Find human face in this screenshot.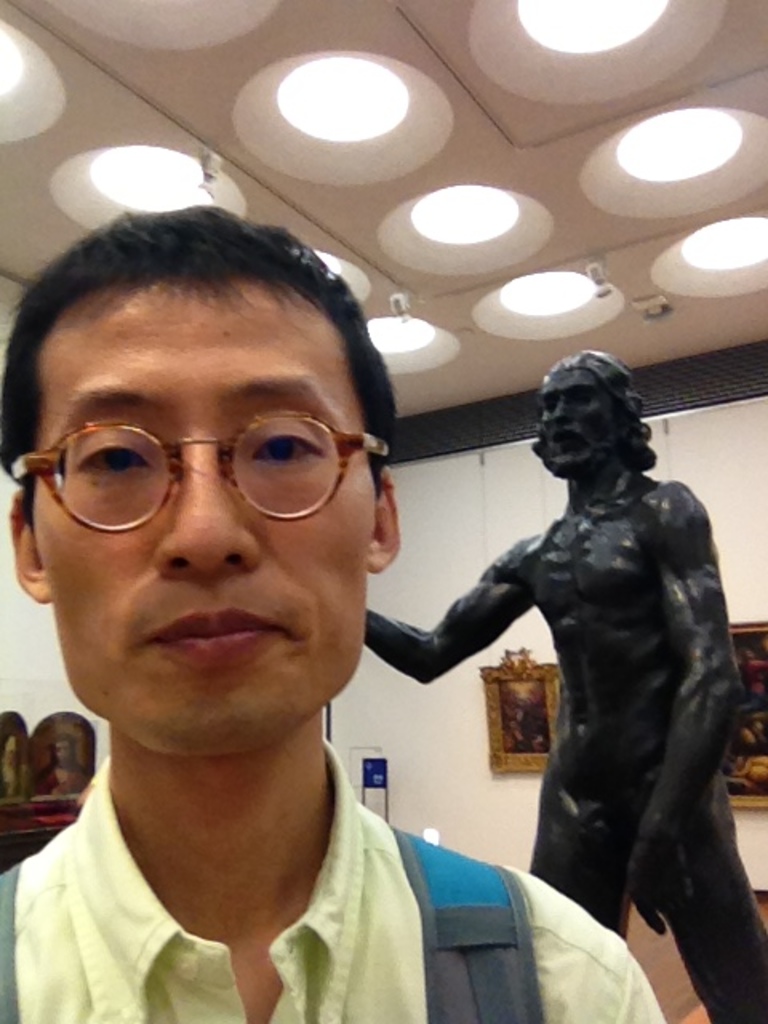
The bounding box for human face is box(536, 366, 618, 477).
